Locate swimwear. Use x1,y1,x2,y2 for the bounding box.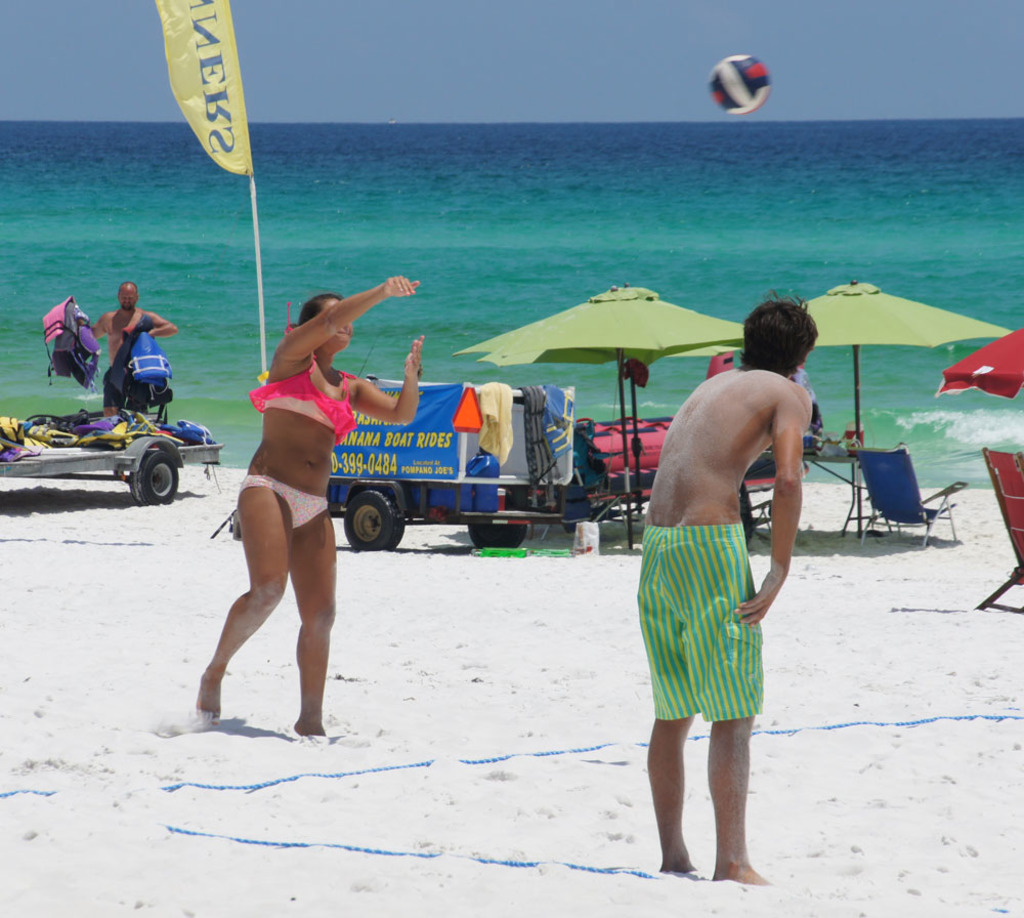
638,519,765,723.
